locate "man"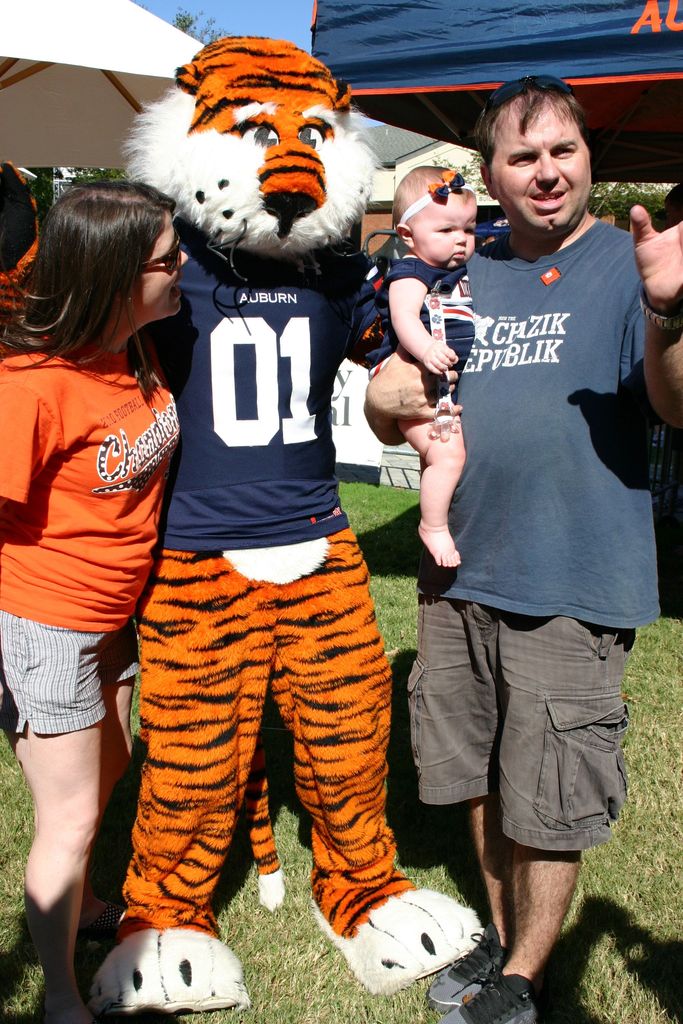
select_region(0, 180, 201, 1016)
